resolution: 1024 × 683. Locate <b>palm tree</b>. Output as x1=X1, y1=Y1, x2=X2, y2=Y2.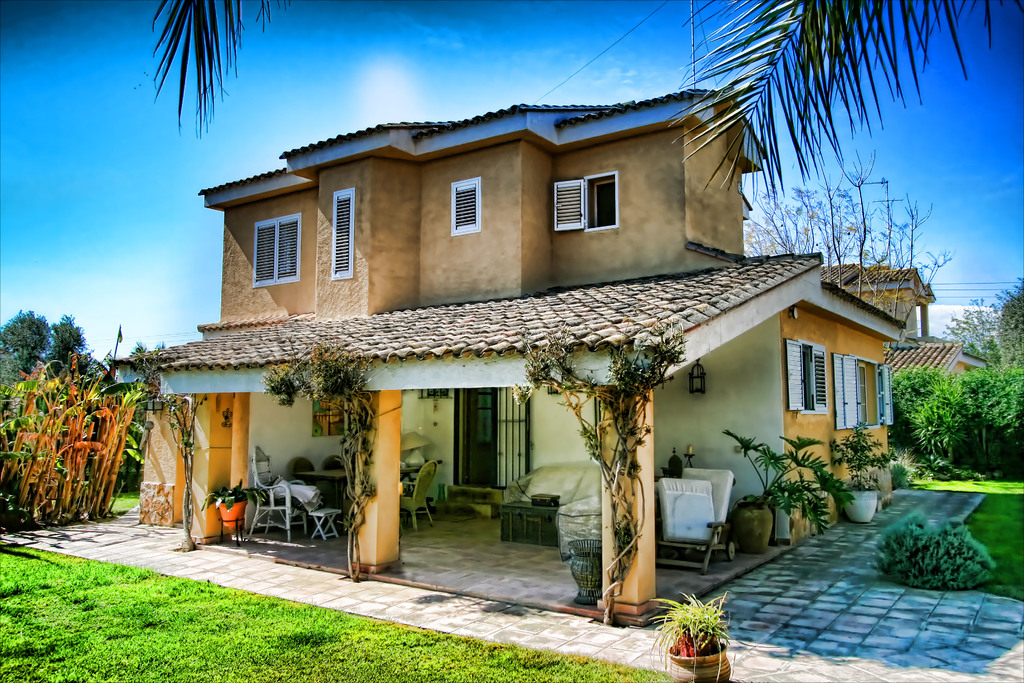
x1=673, y1=0, x2=1005, y2=195.
